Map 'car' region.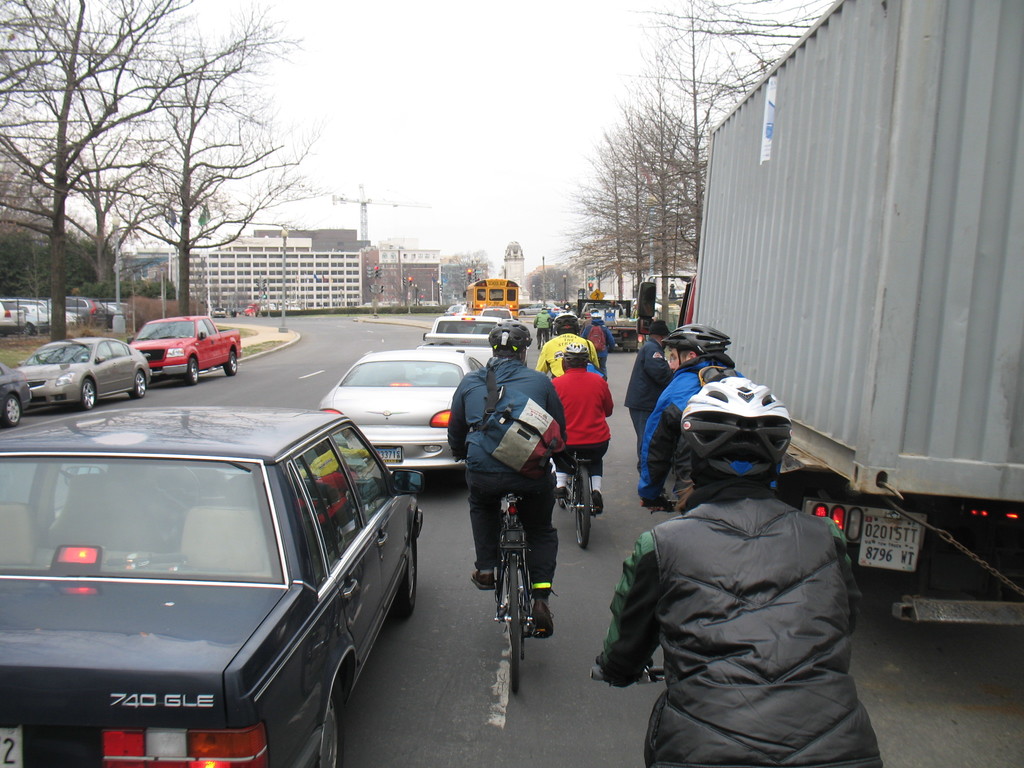
Mapped to Rect(211, 307, 225, 317).
